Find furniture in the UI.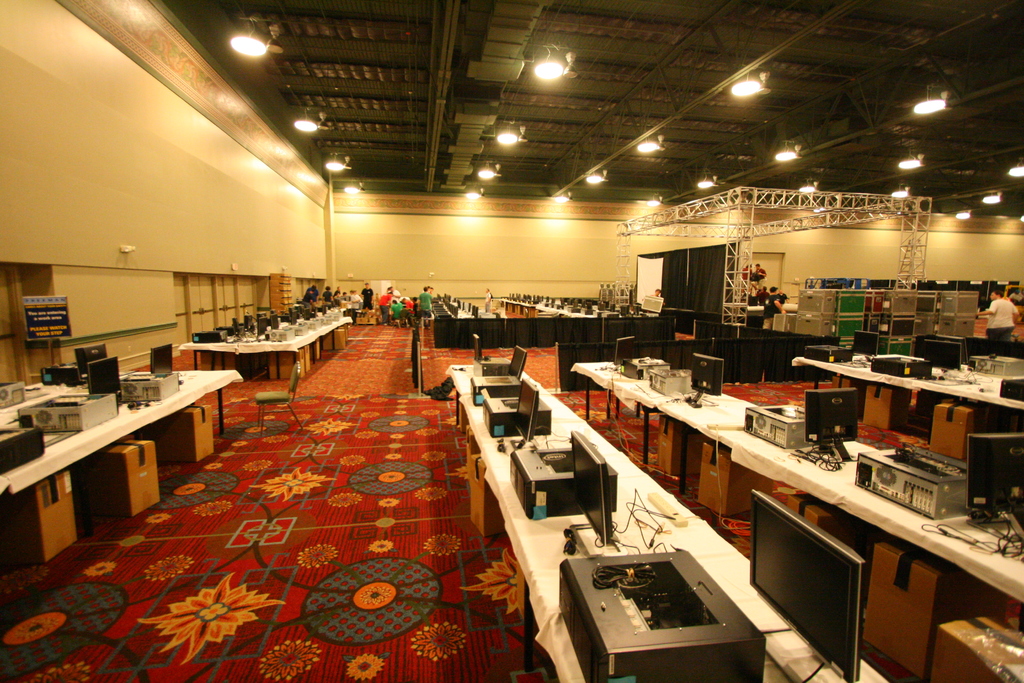
UI element at 788, 343, 1023, 458.
